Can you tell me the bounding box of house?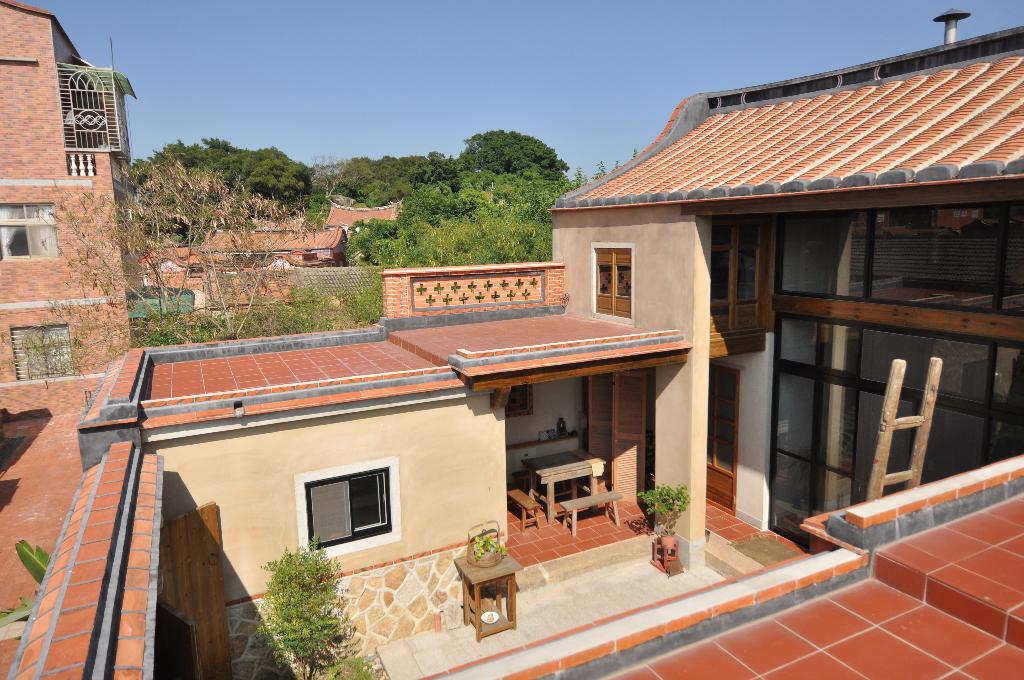
(x1=0, y1=2, x2=147, y2=382).
